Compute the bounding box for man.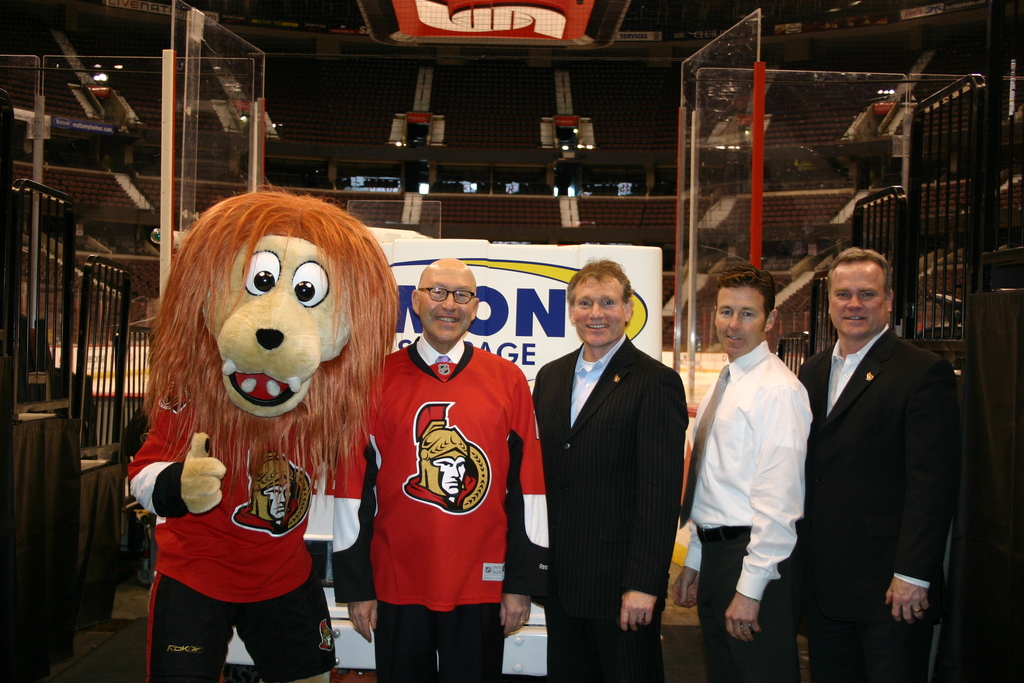
(left=794, top=247, right=961, bottom=682).
